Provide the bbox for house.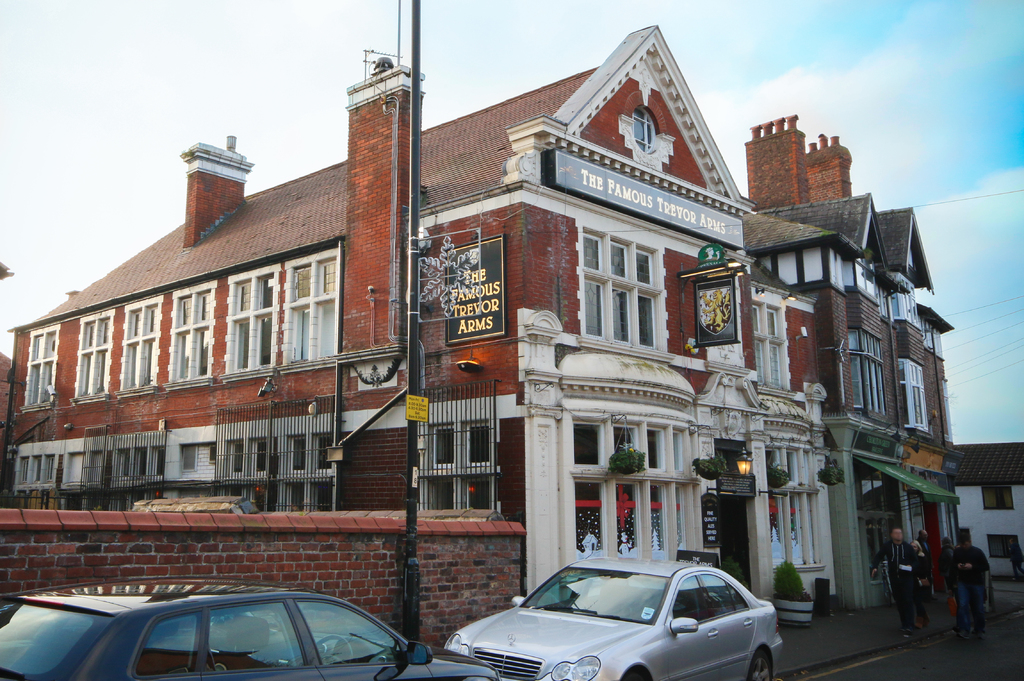
x1=0, y1=20, x2=954, y2=620.
